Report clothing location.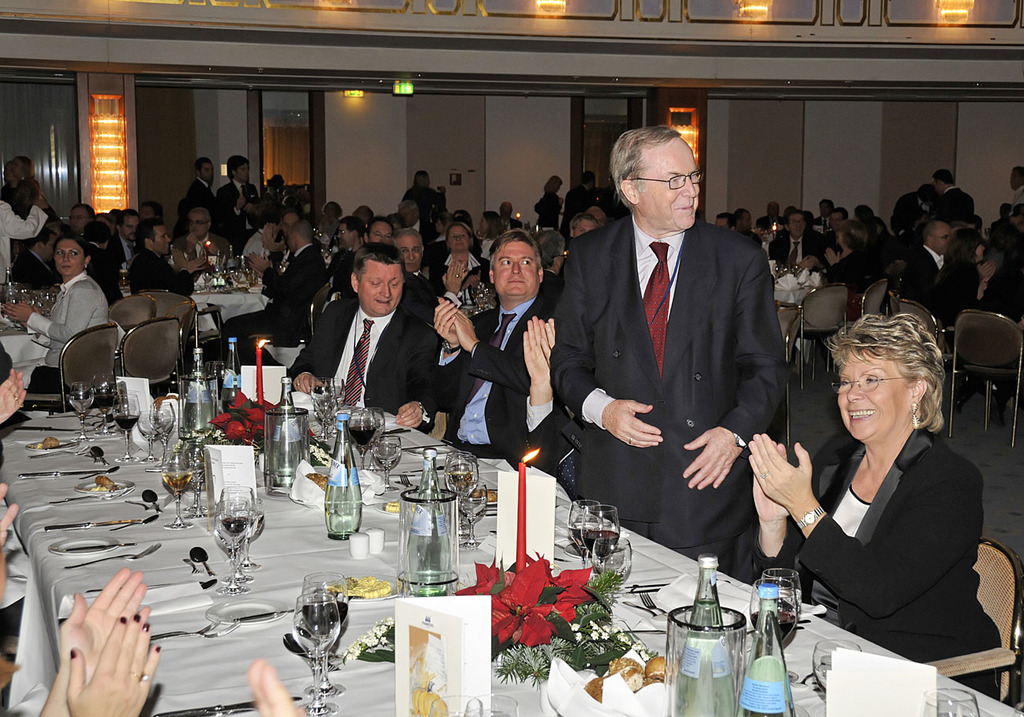
Report: 122:250:202:294.
